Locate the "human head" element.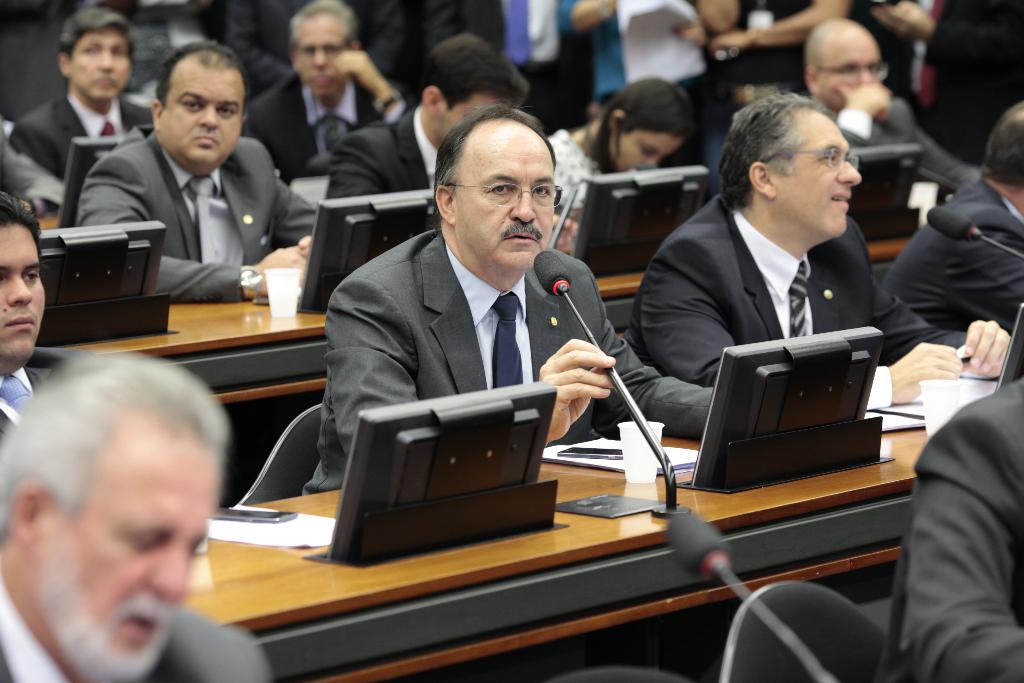
Element bbox: (977, 99, 1023, 194).
